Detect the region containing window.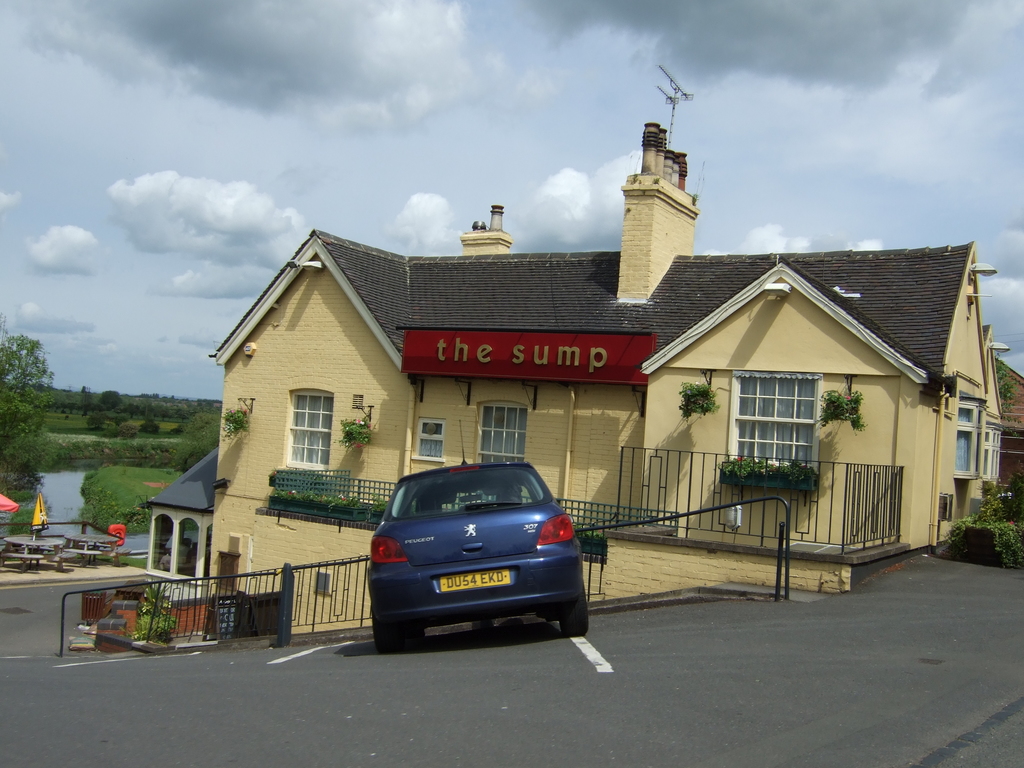
BBox(731, 376, 819, 468).
